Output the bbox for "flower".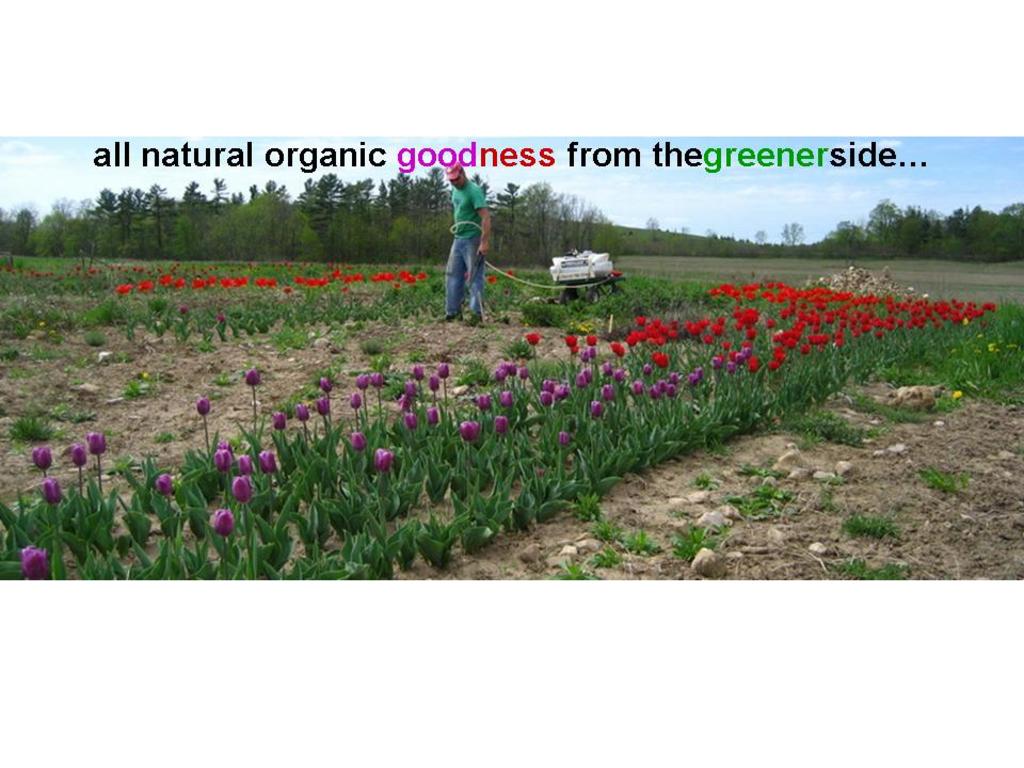
404:412:418:427.
